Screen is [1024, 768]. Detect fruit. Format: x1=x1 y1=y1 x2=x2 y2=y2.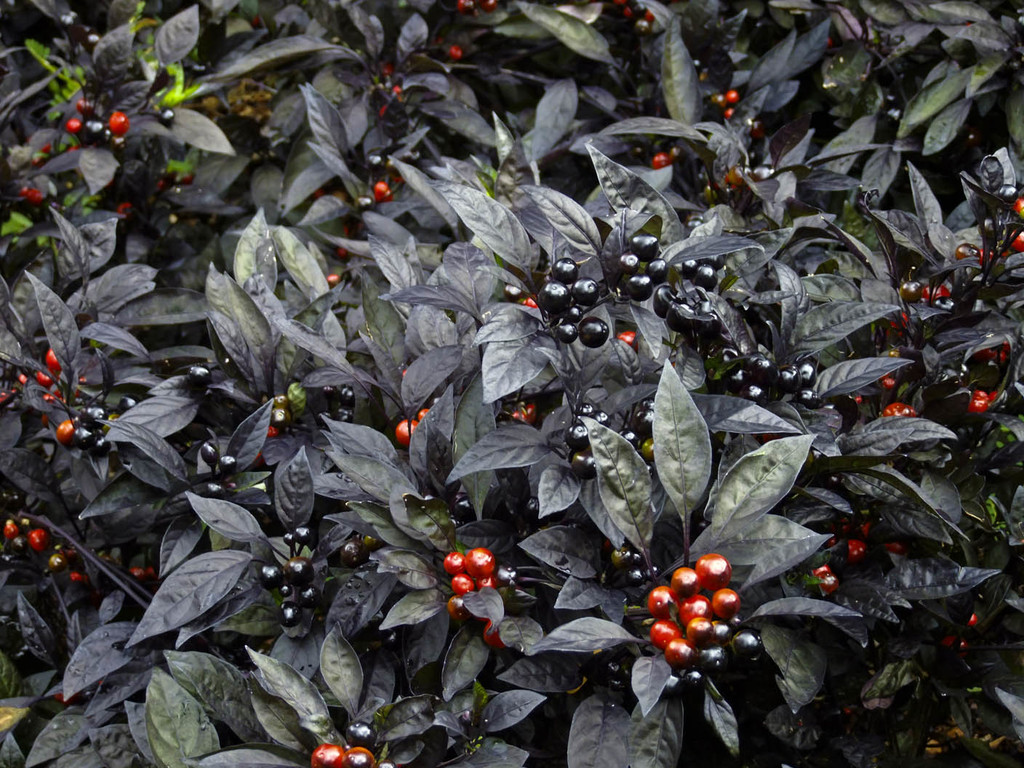
x1=109 y1=107 x2=133 y2=135.
